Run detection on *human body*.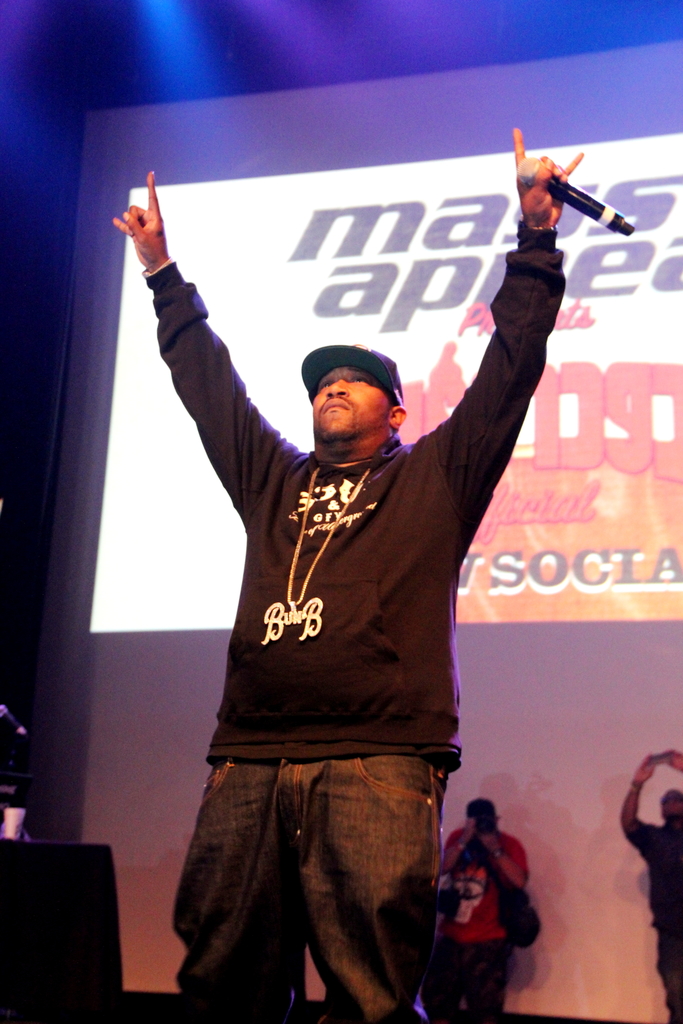
Result: 435/809/526/1023.
